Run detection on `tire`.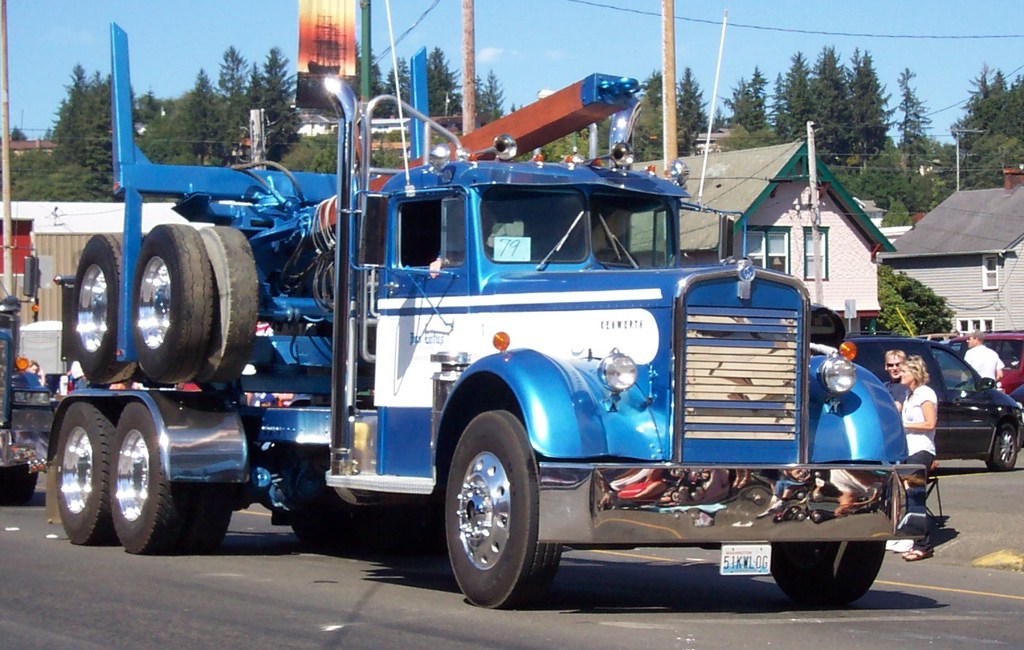
Result: rect(132, 221, 219, 380).
